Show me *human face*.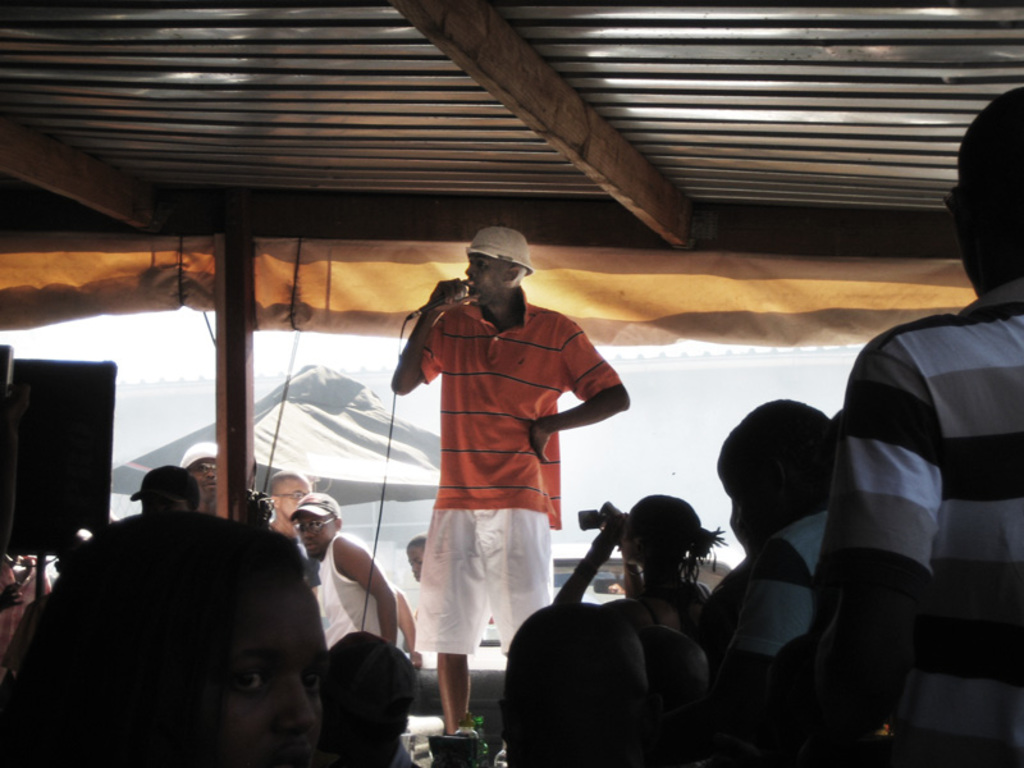
*human face* is here: [461,253,504,303].
